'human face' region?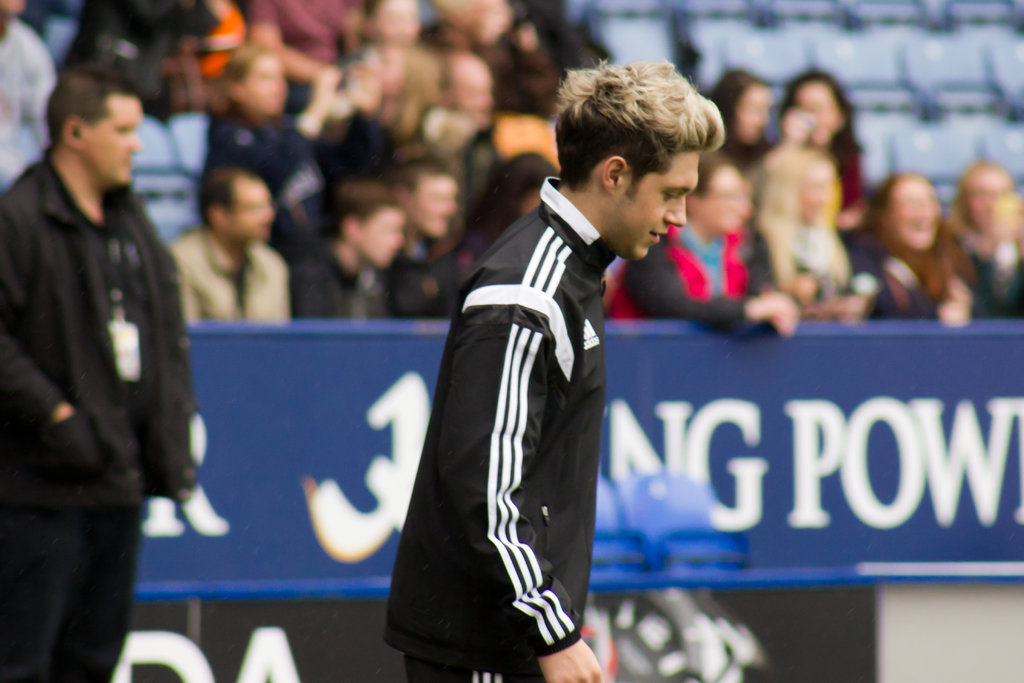
[625, 150, 706, 265]
